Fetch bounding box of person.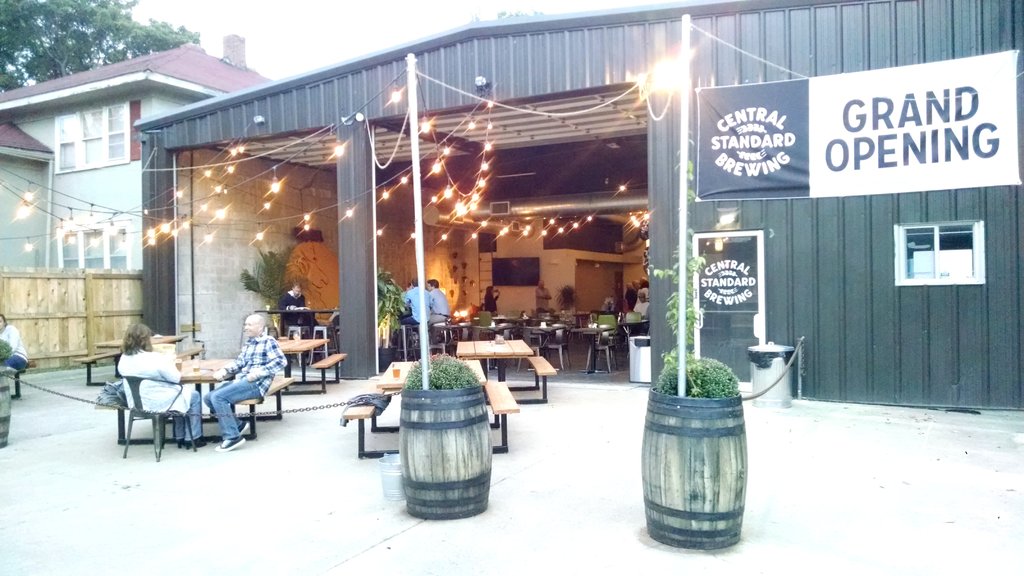
Bbox: select_region(275, 280, 310, 337).
